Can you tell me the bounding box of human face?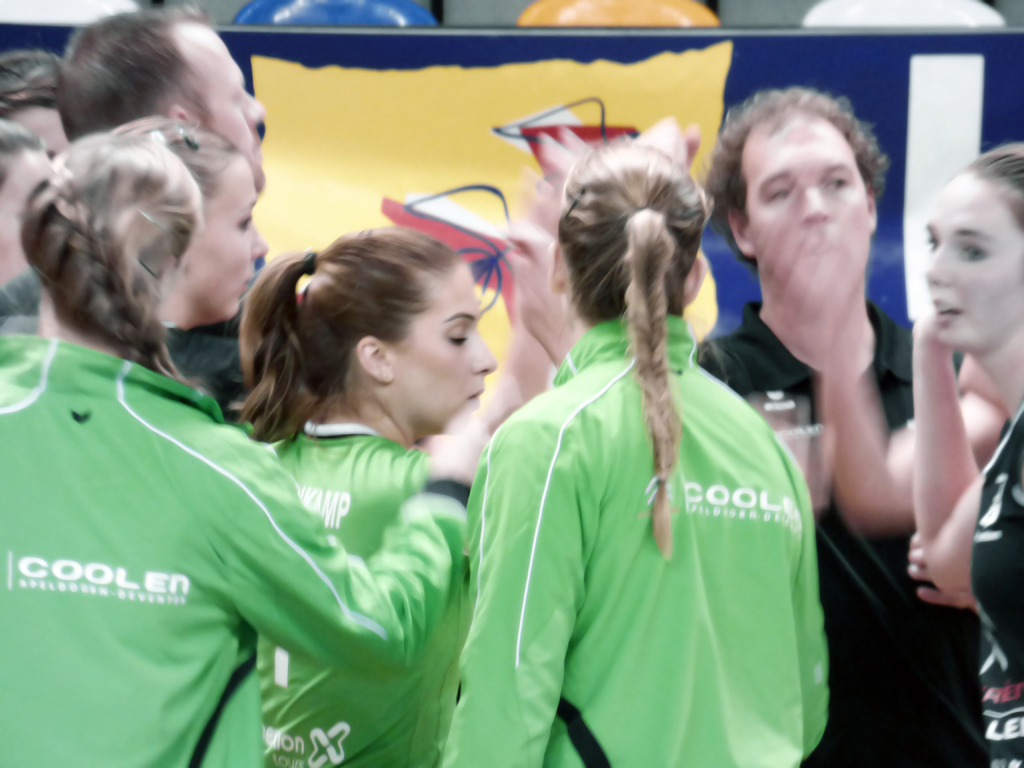
[left=185, top=156, right=271, bottom=315].
